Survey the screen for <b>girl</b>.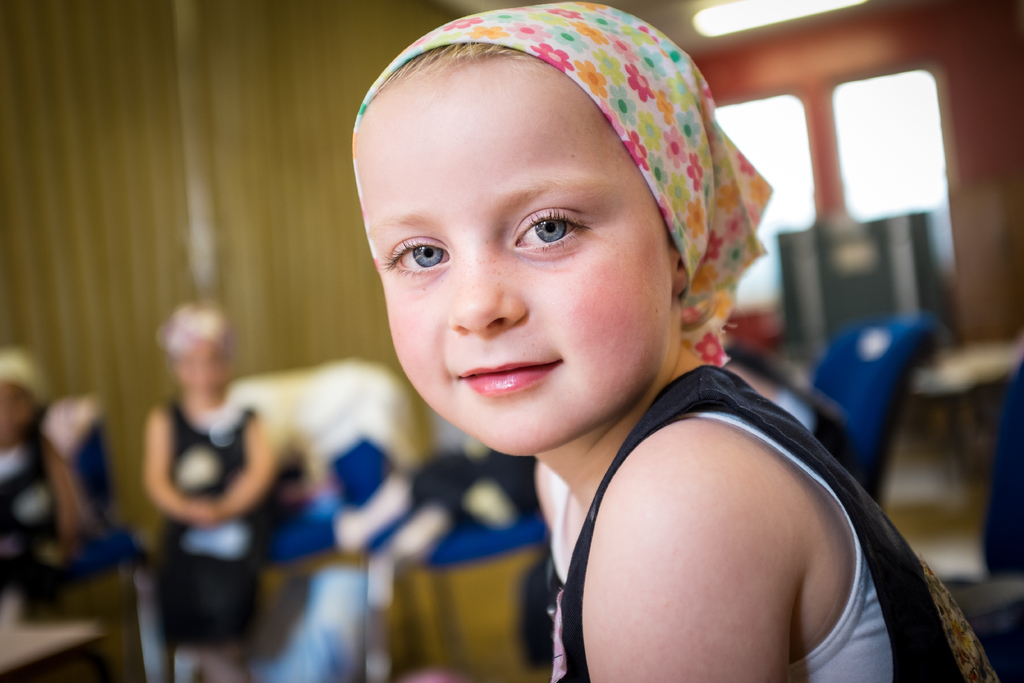
Survey found: [left=355, top=0, right=998, bottom=682].
